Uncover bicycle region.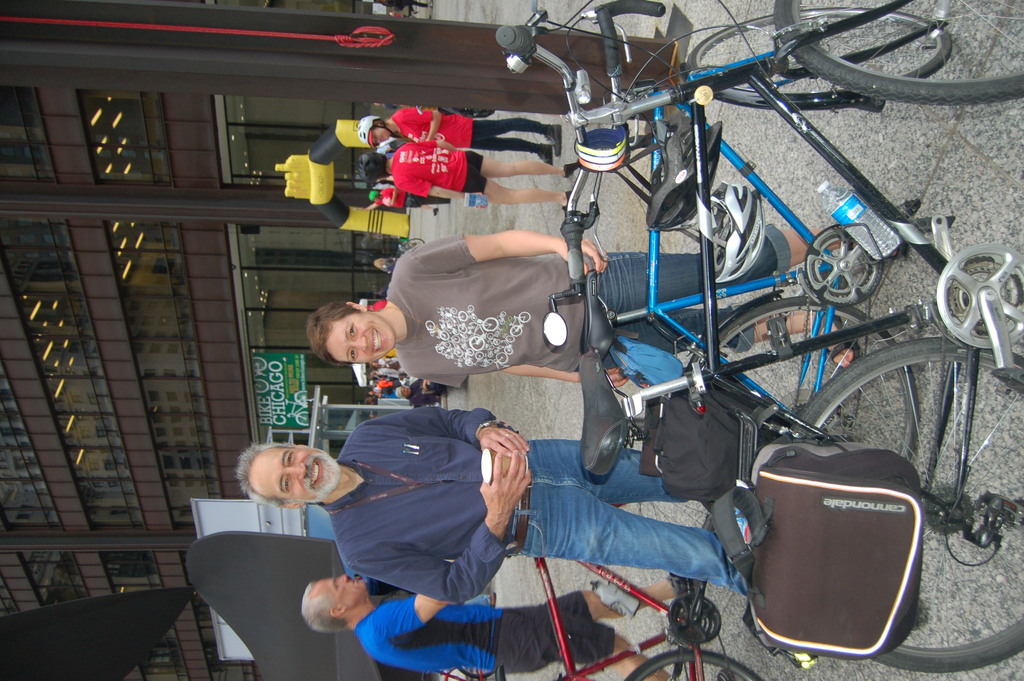
Uncovered: {"x1": 491, "y1": 0, "x2": 952, "y2": 475}.
